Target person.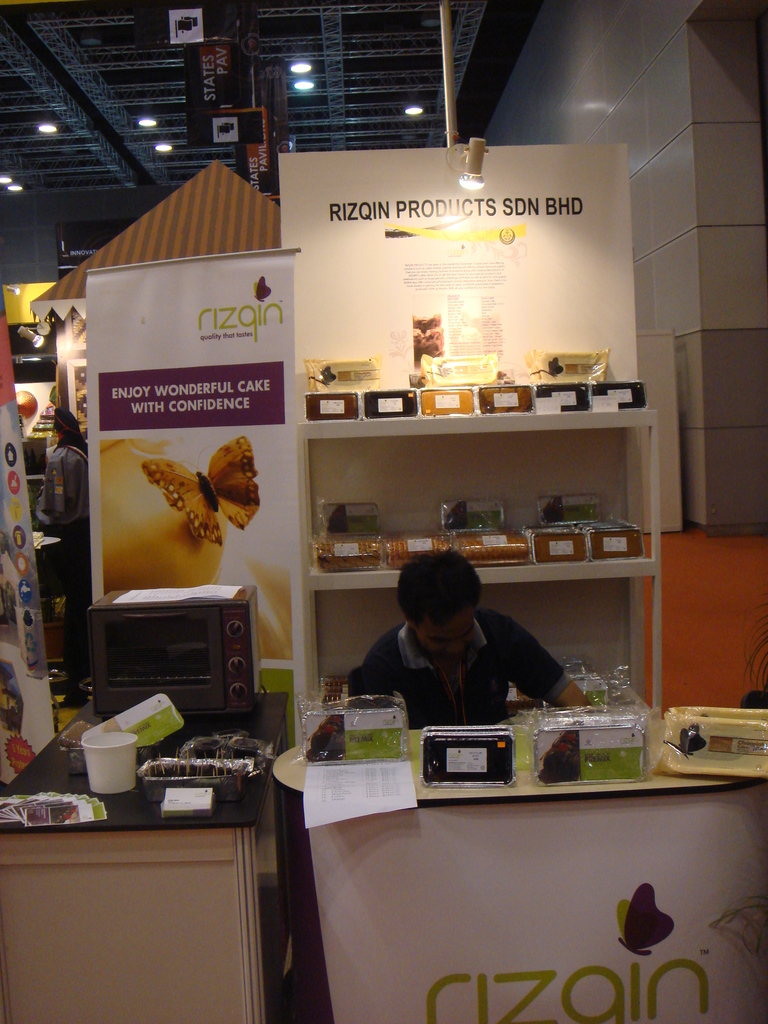
Target region: region(320, 552, 604, 712).
